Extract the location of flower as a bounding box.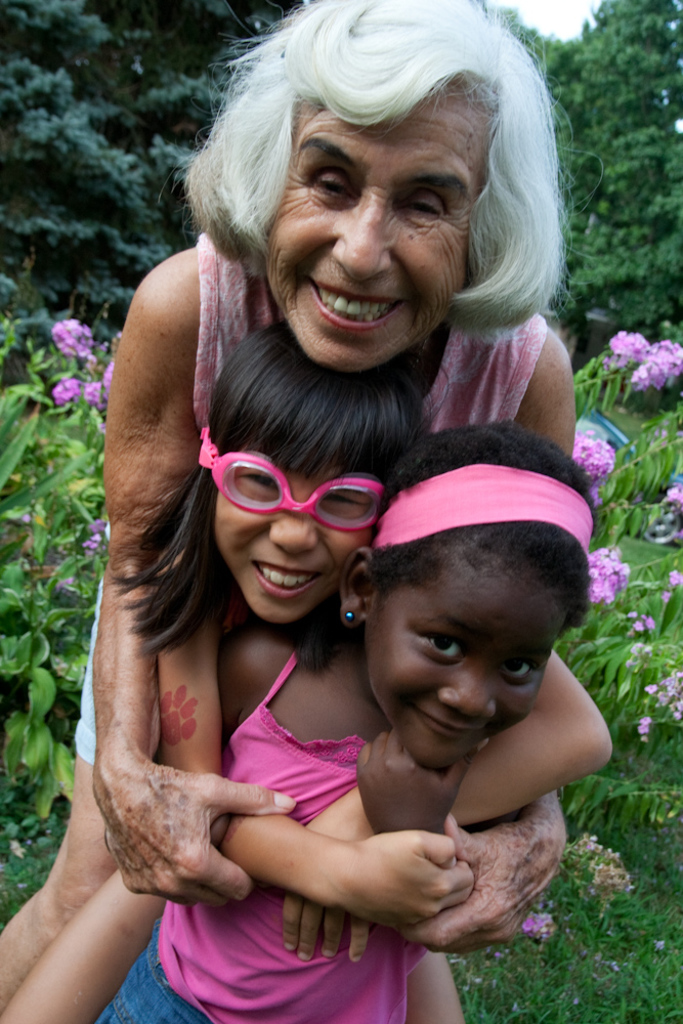
49/317/92/357.
